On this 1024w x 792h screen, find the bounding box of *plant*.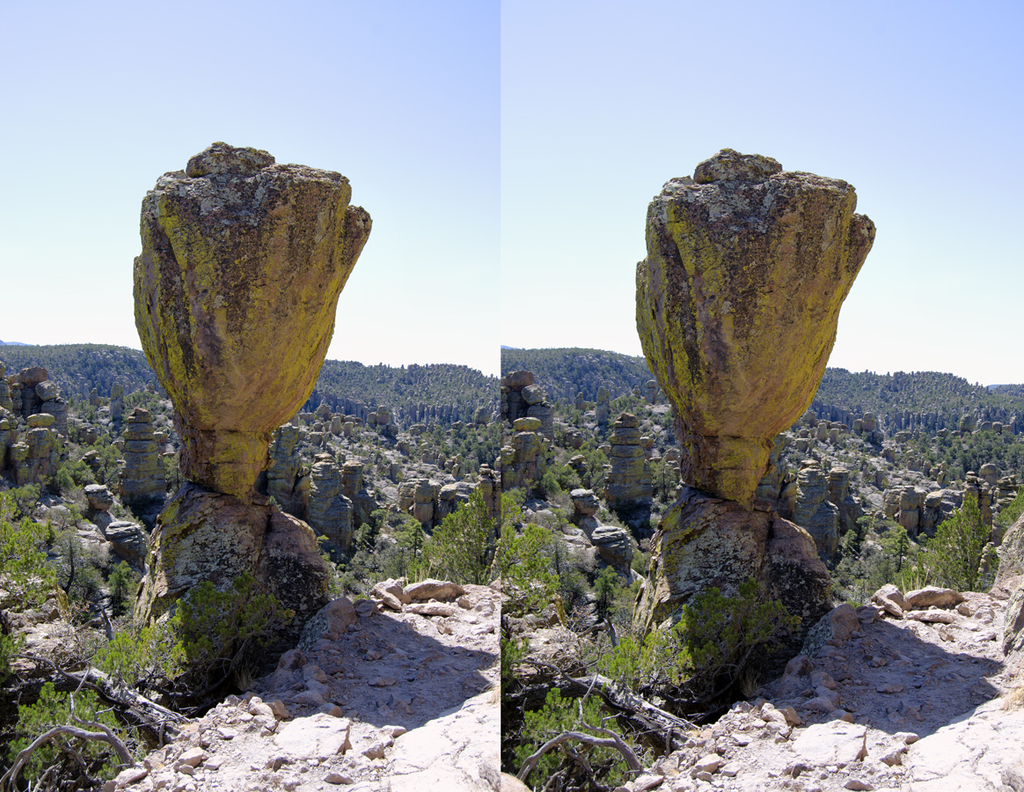
Bounding box: crop(55, 586, 194, 676).
